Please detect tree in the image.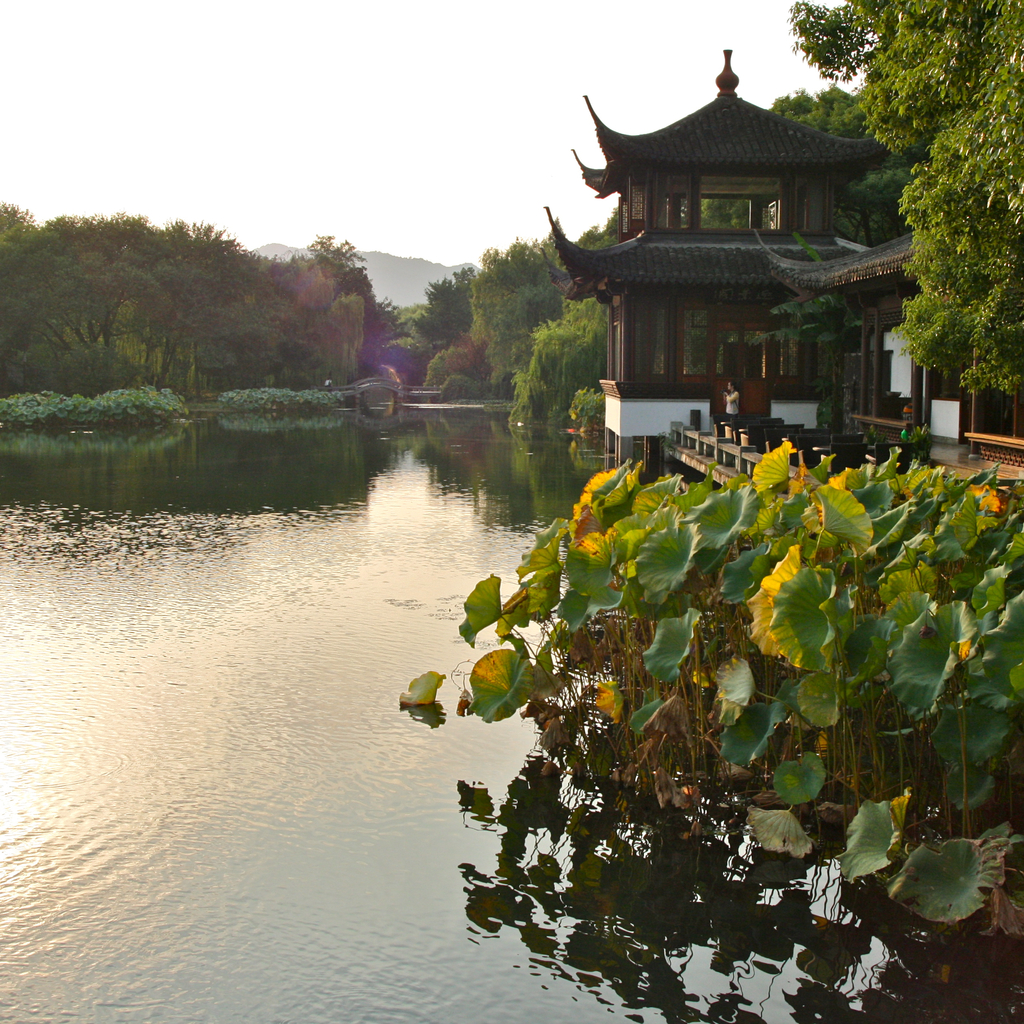
(x1=905, y1=40, x2=1018, y2=424).
